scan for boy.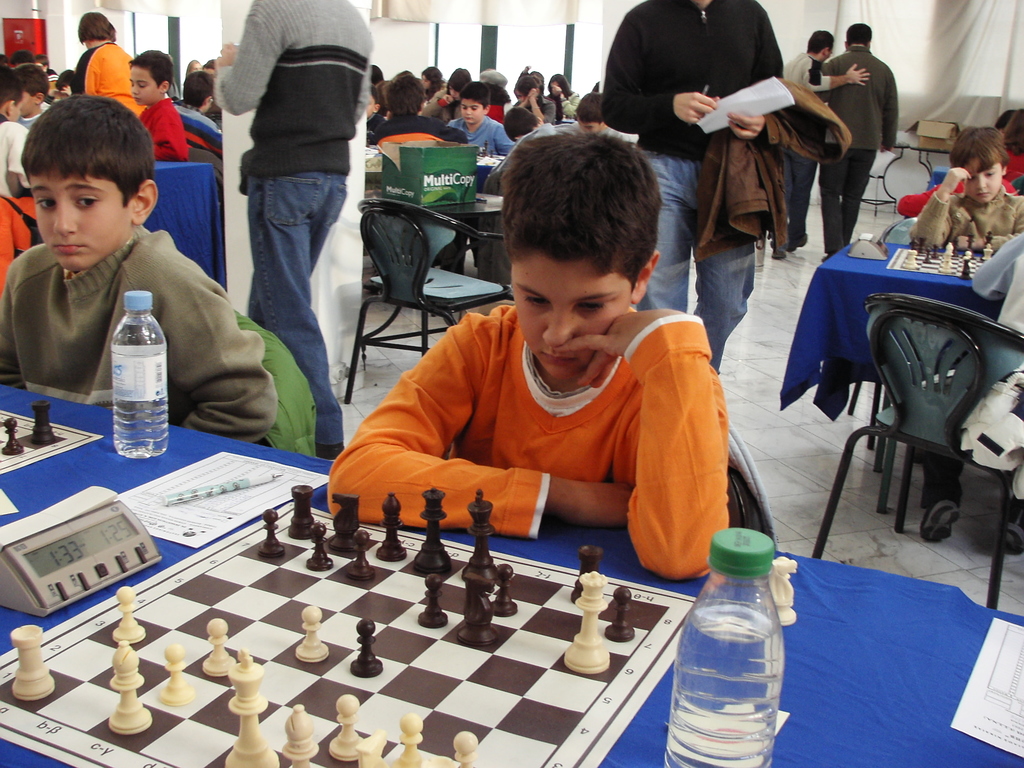
Scan result: crop(172, 73, 225, 157).
